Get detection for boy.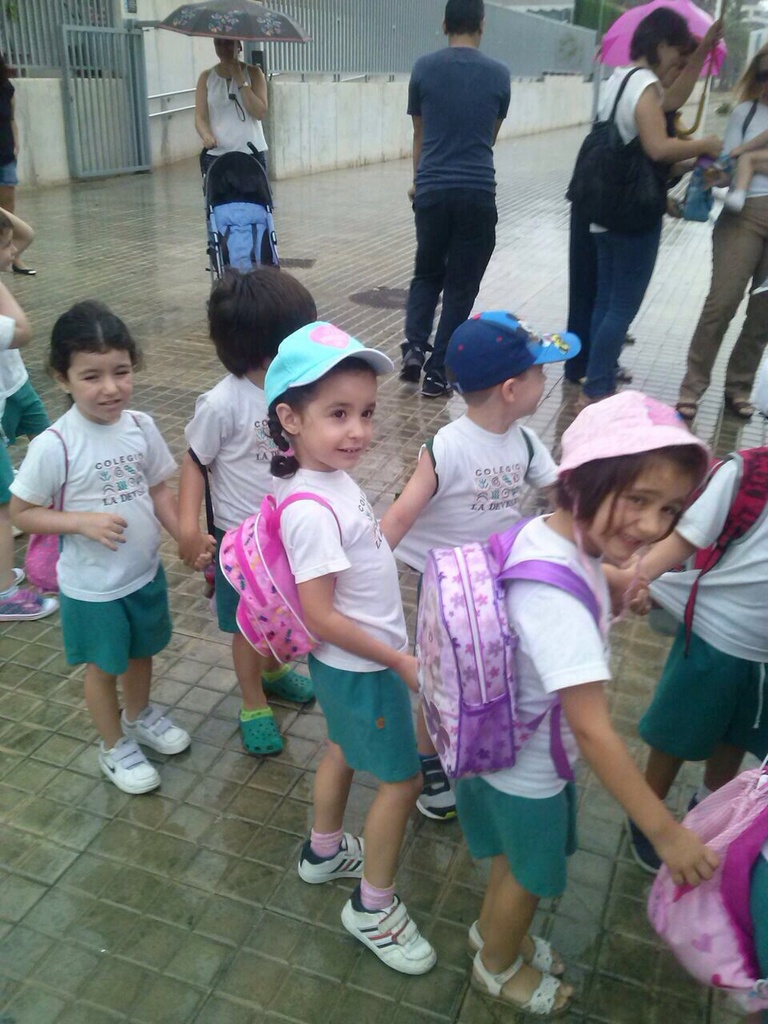
Detection: 178 267 315 753.
